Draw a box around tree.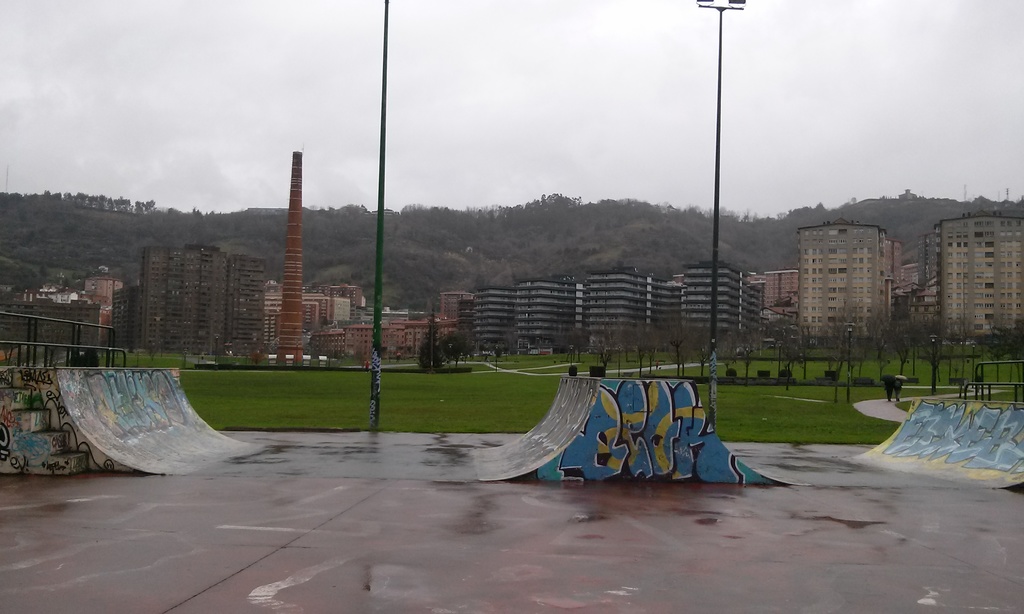
(410,310,445,372).
